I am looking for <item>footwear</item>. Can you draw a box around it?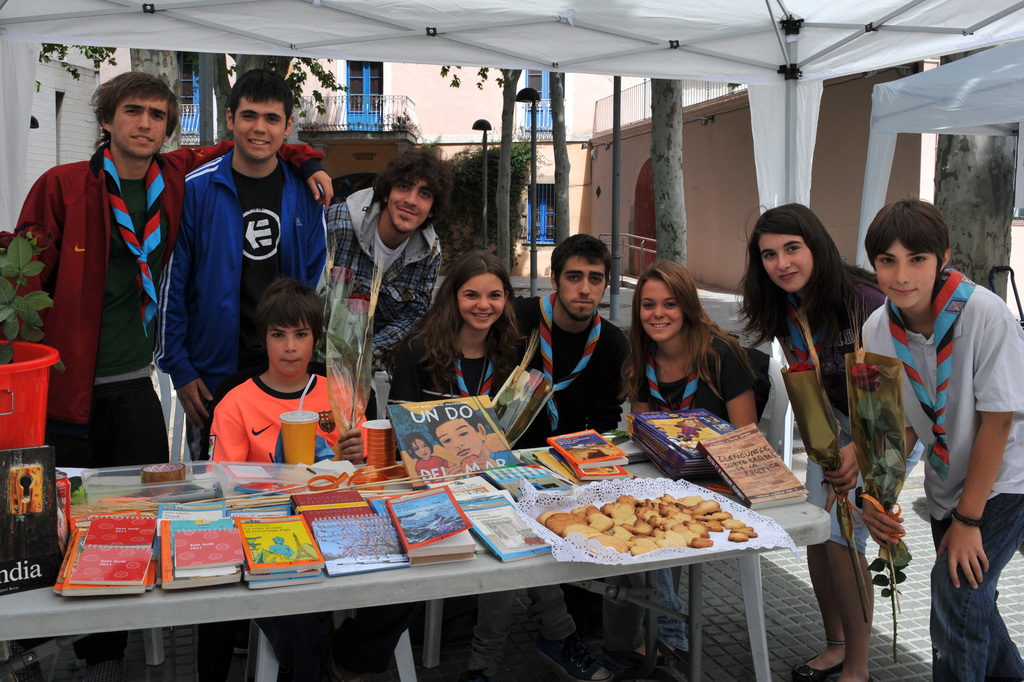
Sure, the bounding box is (333, 651, 362, 681).
